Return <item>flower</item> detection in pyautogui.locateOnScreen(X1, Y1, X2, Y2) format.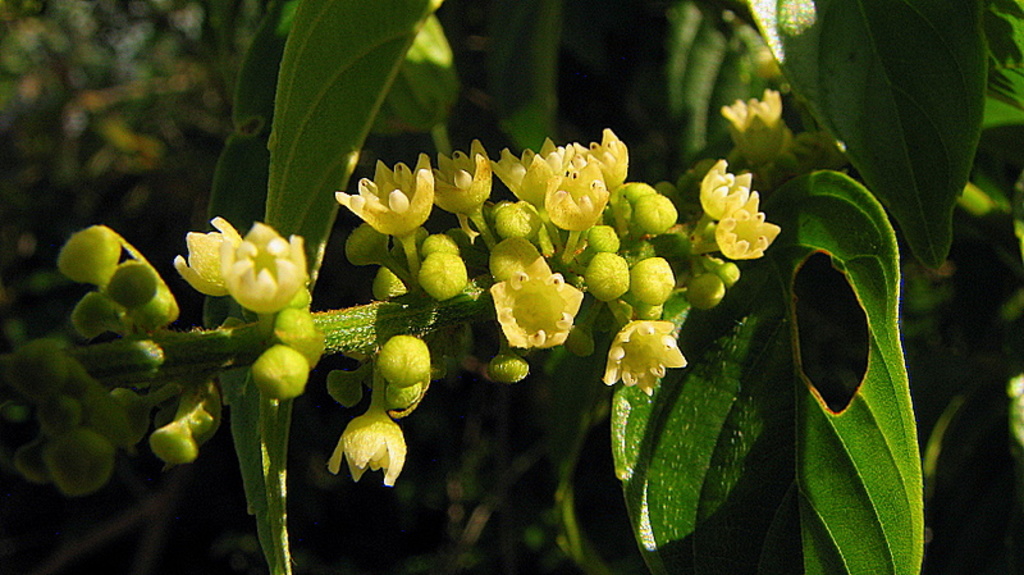
pyautogui.locateOnScreen(575, 120, 628, 192).
